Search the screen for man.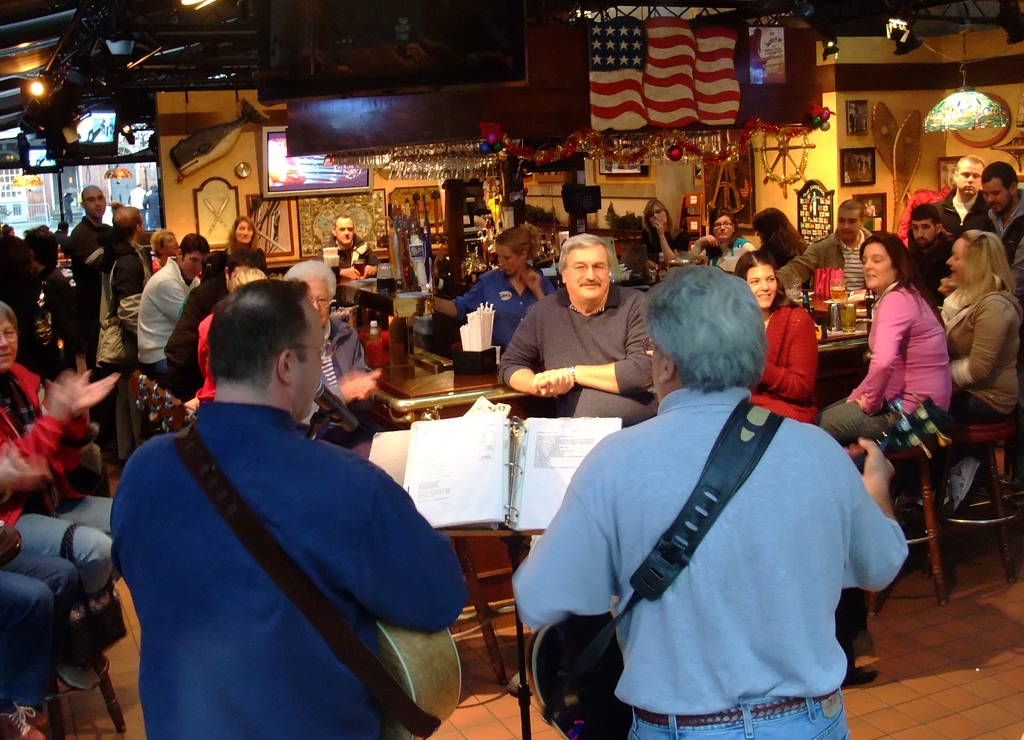
Found at box(932, 154, 986, 238).
